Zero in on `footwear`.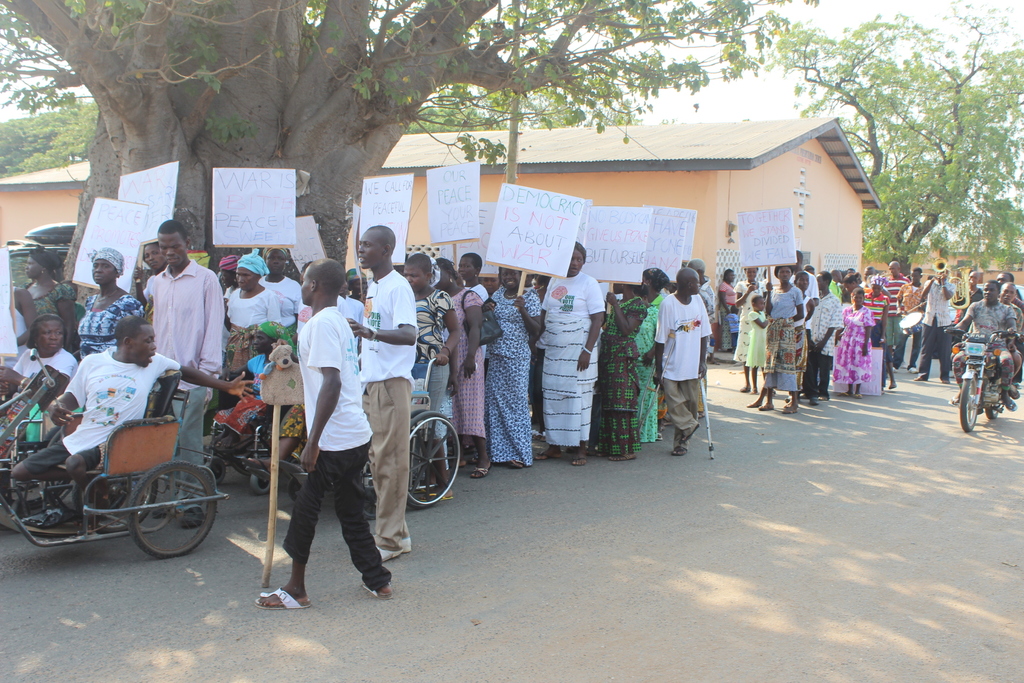
Zeroed in: select_region(893, 367, 896, 371).
